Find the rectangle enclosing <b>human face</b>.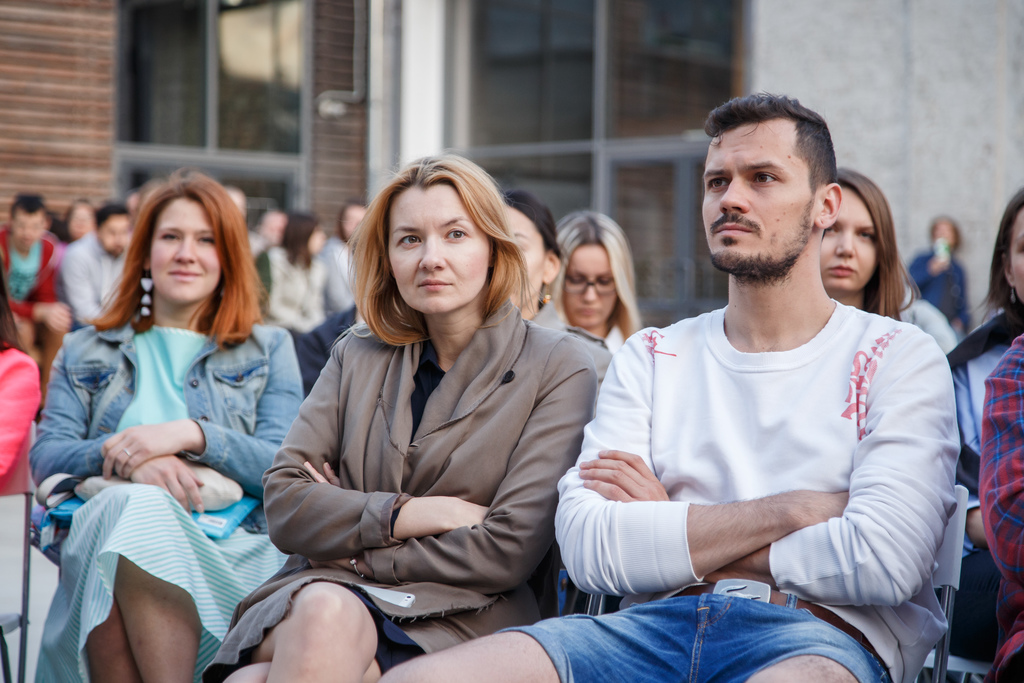
563:244:613:329.
